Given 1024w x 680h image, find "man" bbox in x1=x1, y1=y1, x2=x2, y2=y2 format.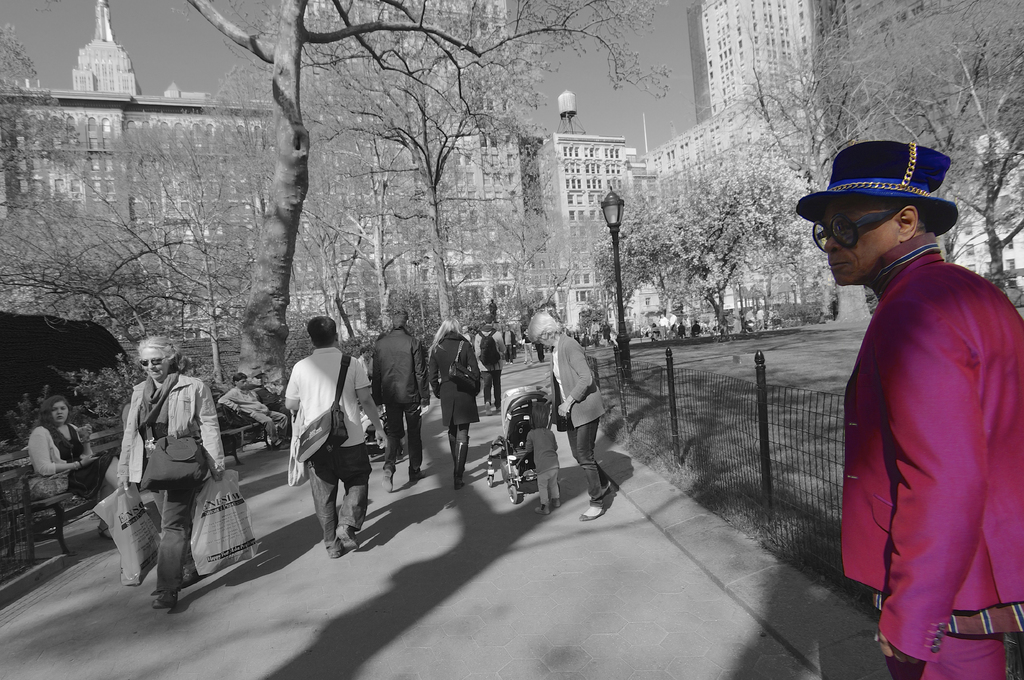
x1=810, y1=133, x2=1016, y2=679.
